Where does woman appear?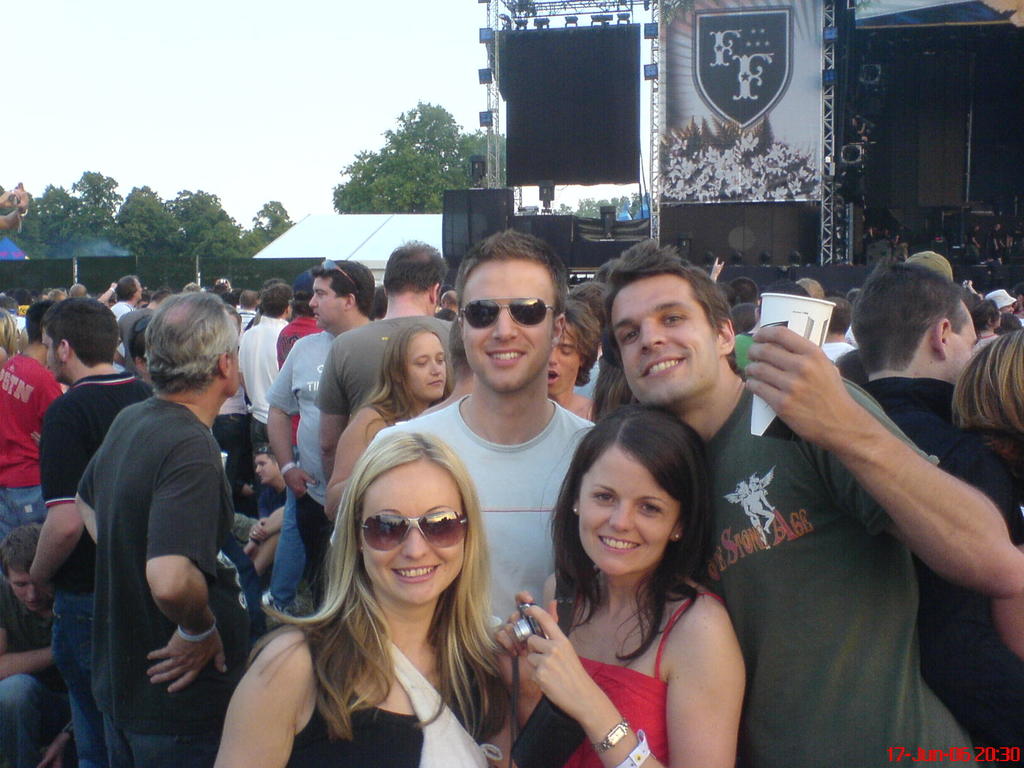
Appears at Rect(237, 404, 544, 767).
